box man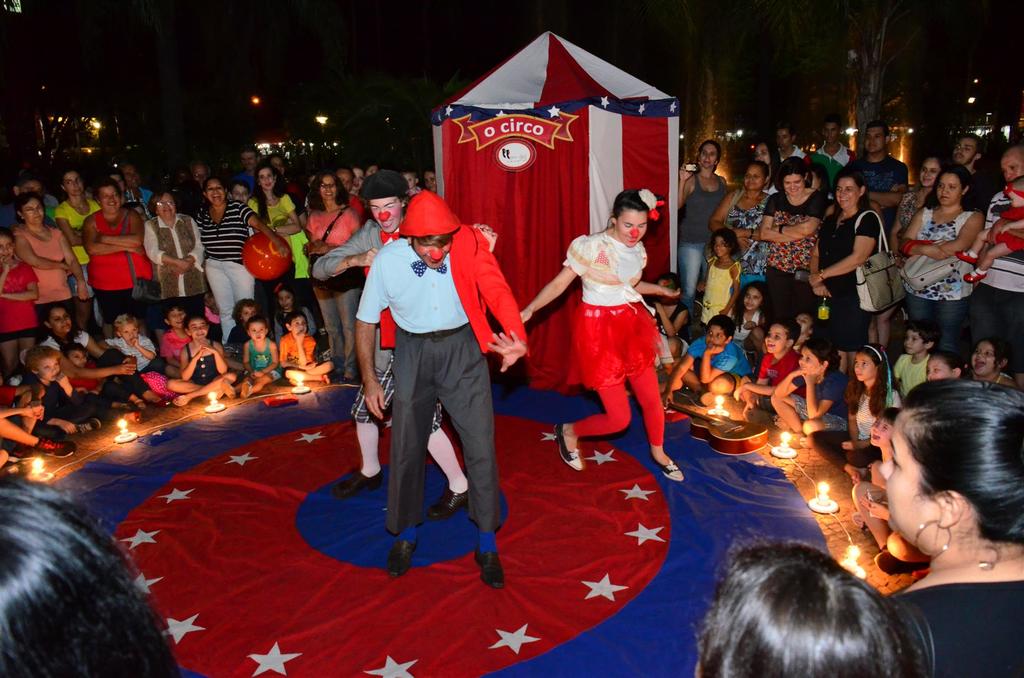
Rect(942, 130, 998, 213)
